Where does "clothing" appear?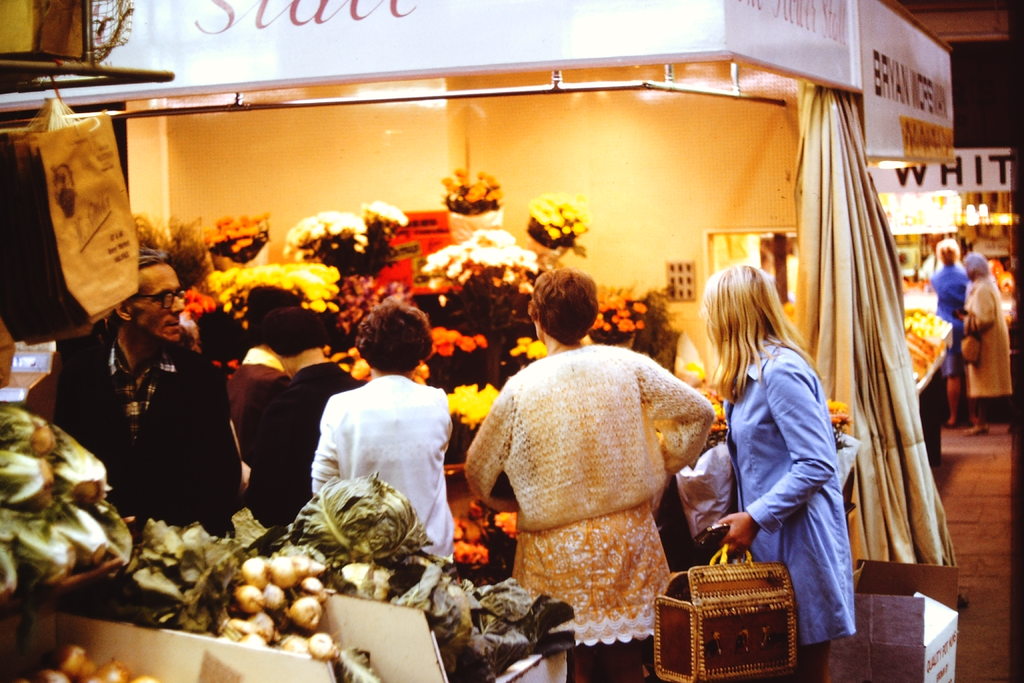
Appears at detection(320, 375, 452, 564).
